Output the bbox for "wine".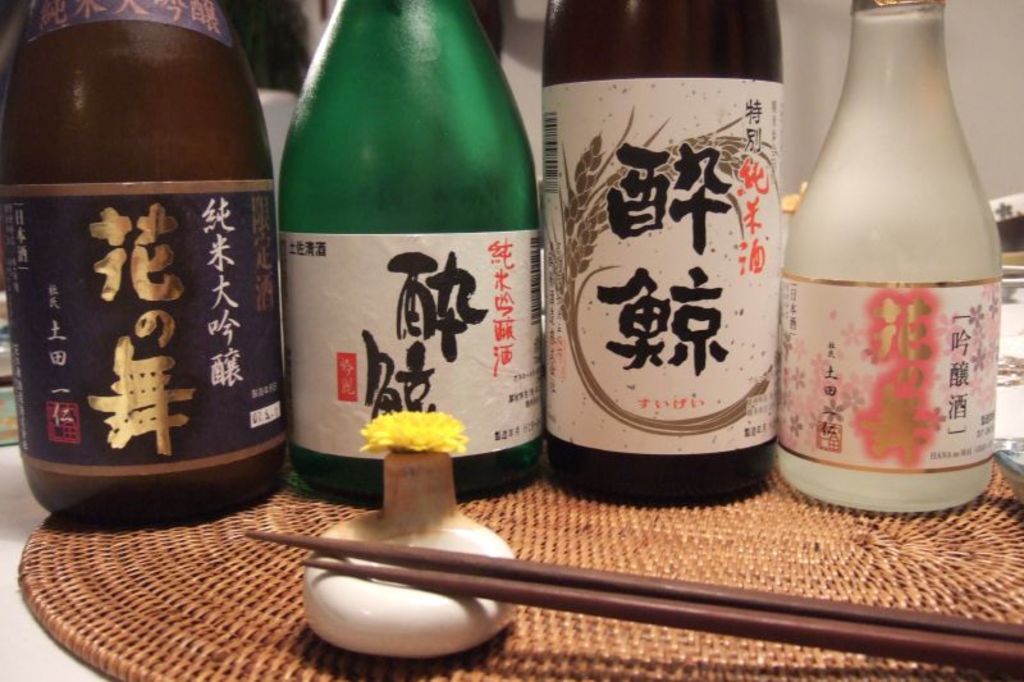
0 0 282 527.
